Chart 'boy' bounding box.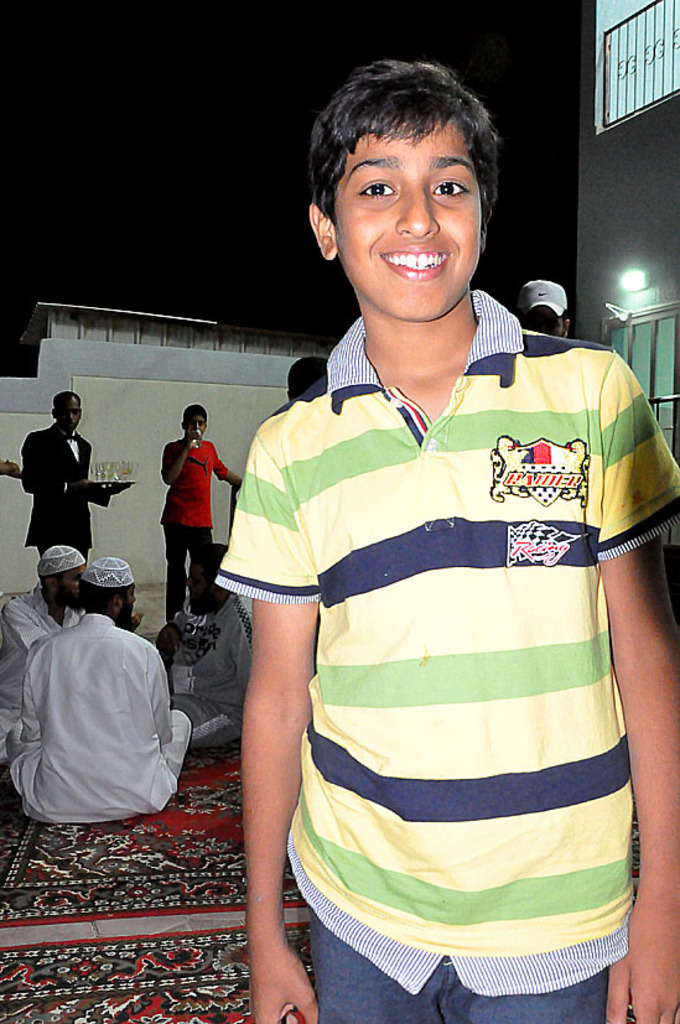
Charted: box=[161, 406, 240, 624].
